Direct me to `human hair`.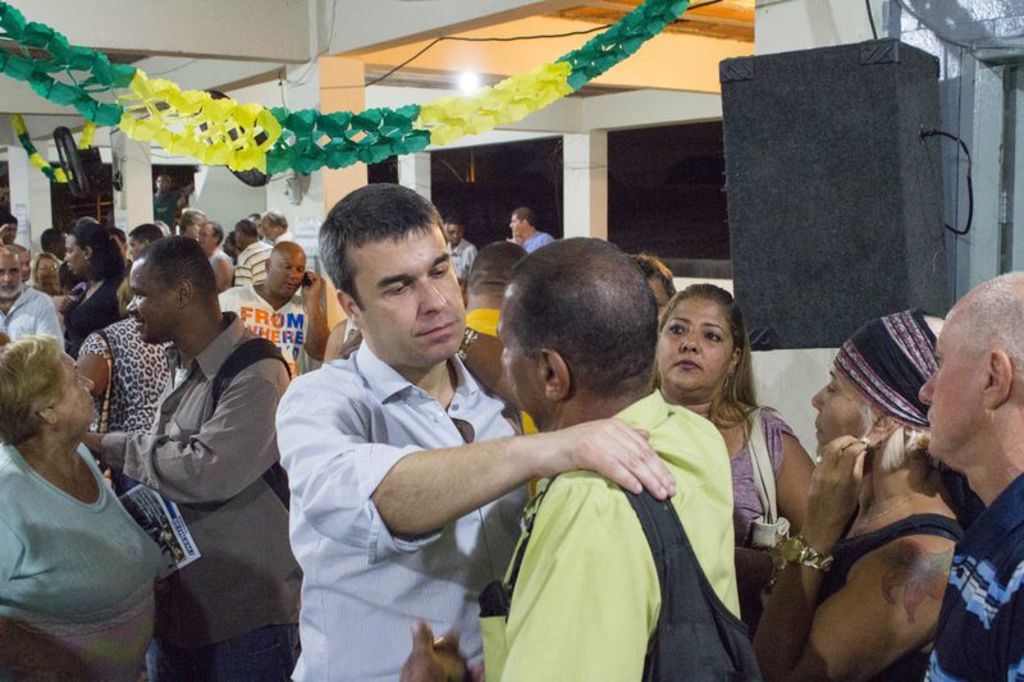
Direction: Rect(134, 237, 215, 297).
